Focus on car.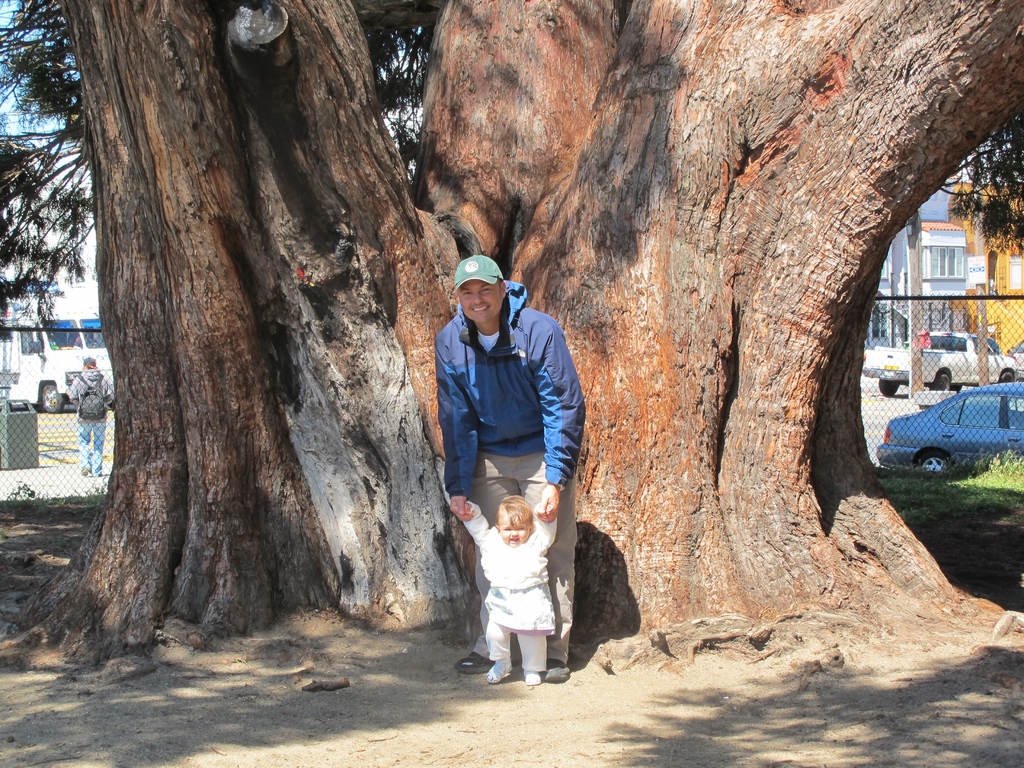
Focused at 870,330,1018,486.
